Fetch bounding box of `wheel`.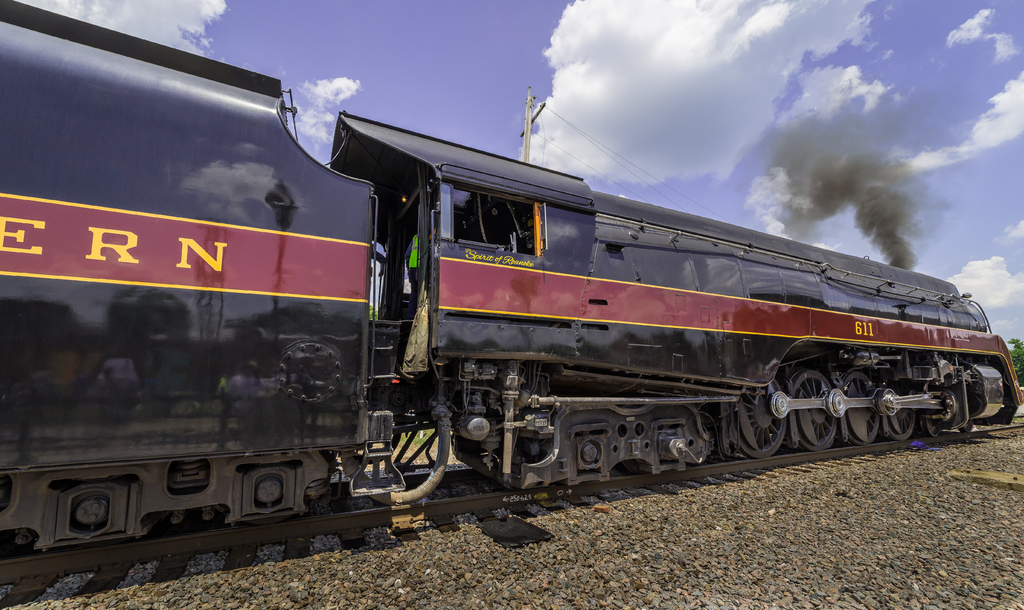
Bbox: 786/363/837/451.
